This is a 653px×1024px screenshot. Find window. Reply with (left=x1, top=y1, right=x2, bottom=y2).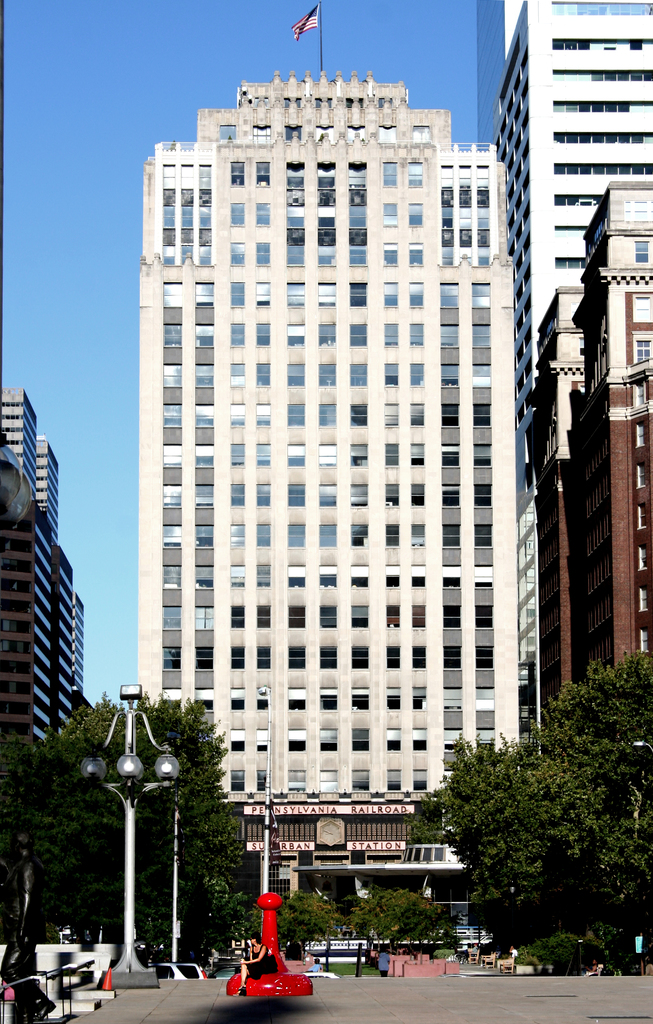
(left=409, top=442, right=423, bottom=463).
